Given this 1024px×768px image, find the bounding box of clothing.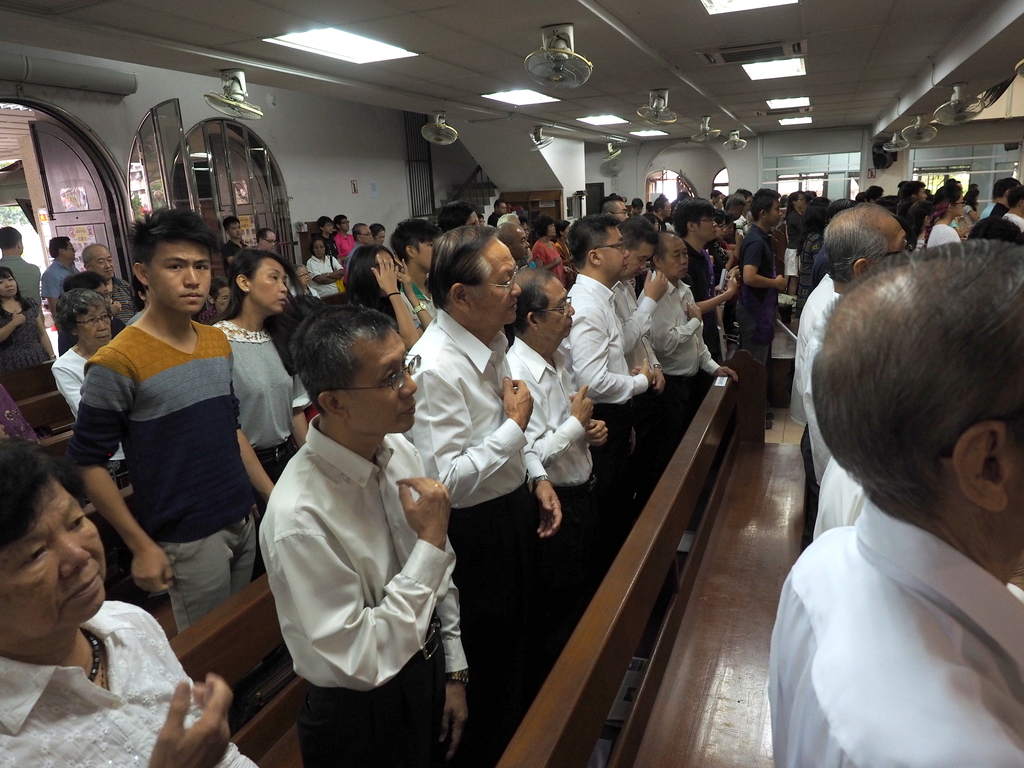
bbox=[810, 244, 829, 286].
